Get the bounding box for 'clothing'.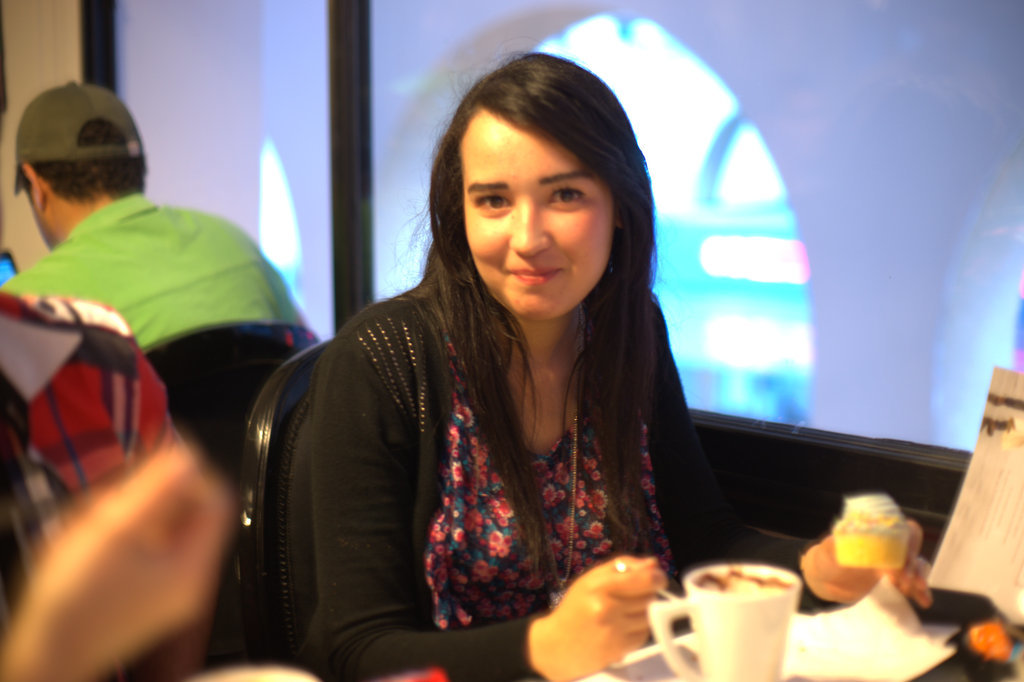
[17,192,364,372].
